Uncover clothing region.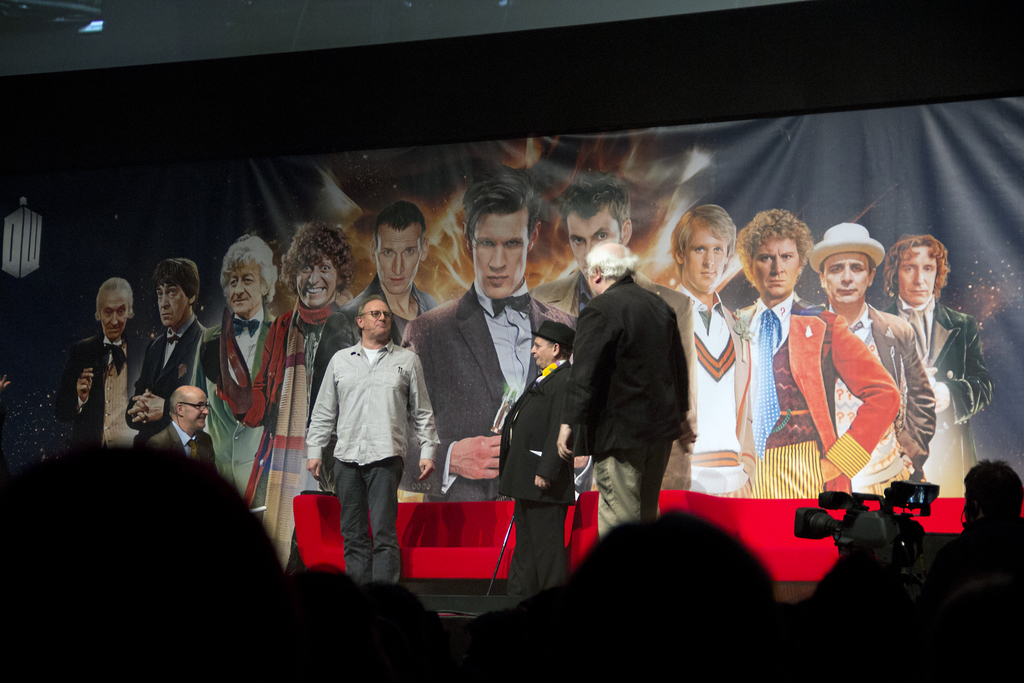
Uncovered: region(835, 304, 937, 494).
